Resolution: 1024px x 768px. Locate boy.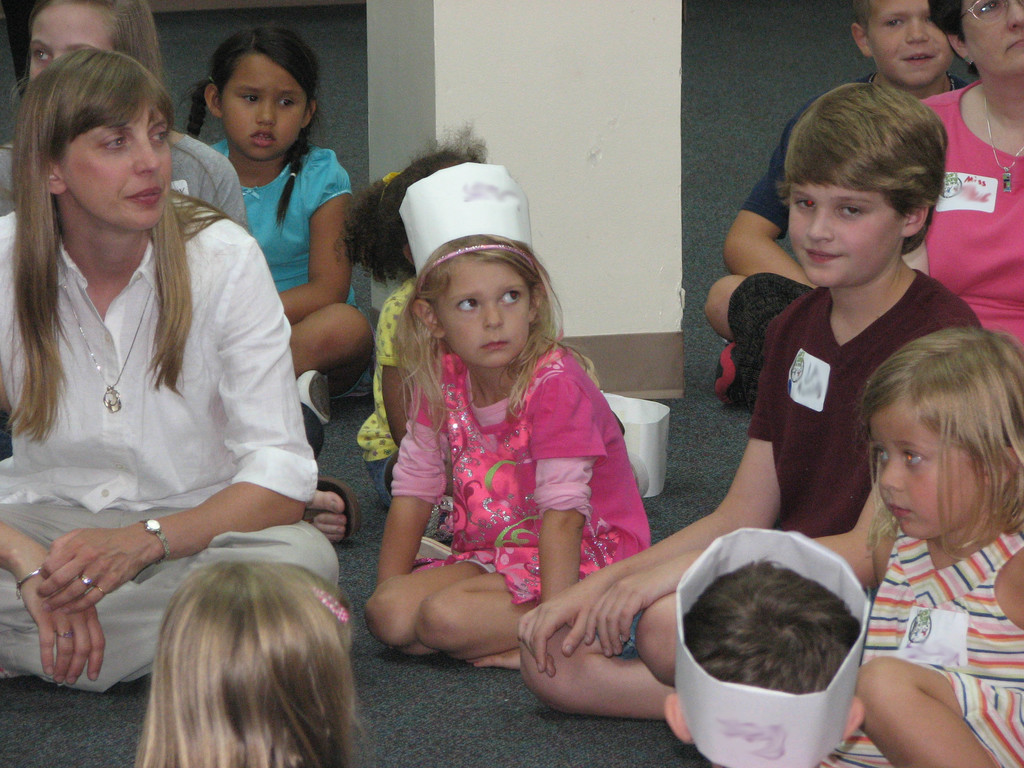
(662,531,865,767).
